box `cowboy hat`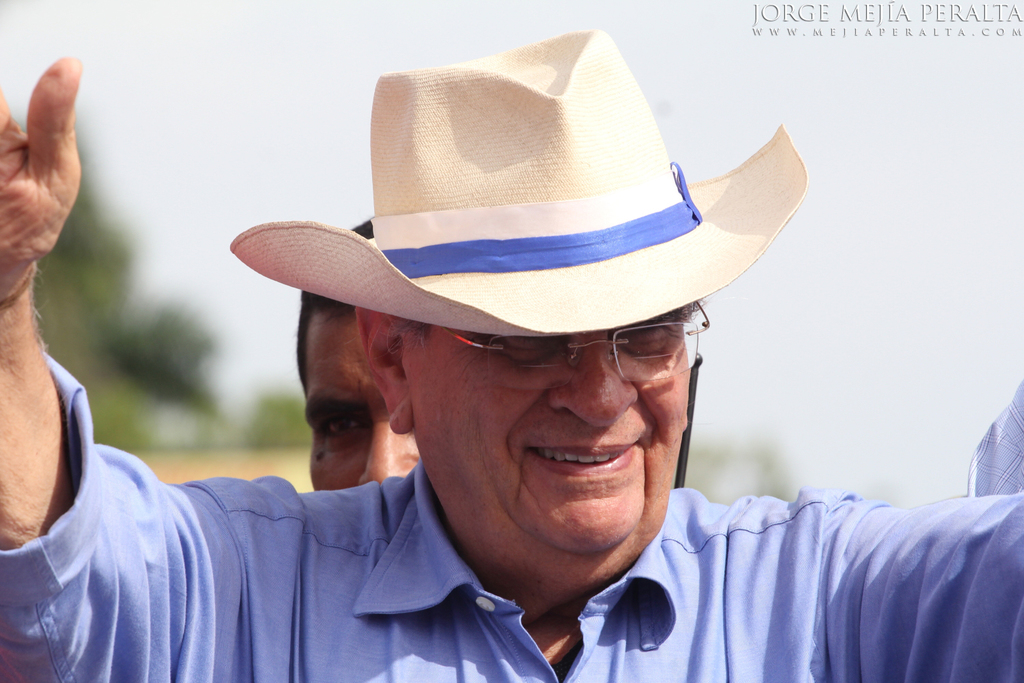
select_region(244, 34, 815, 337)
